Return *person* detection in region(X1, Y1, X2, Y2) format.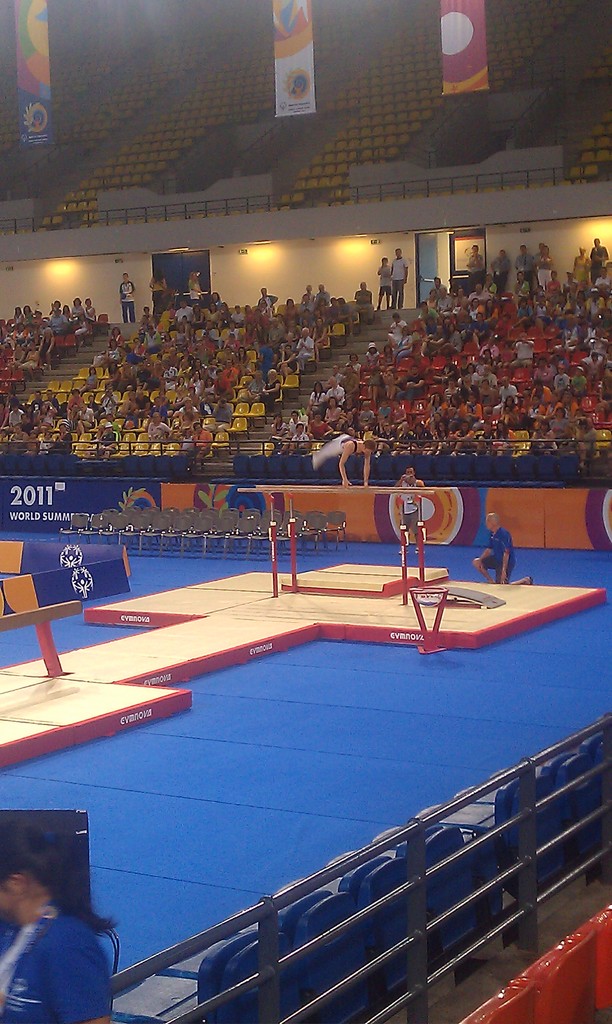
region(115, 270, 137, 319).
